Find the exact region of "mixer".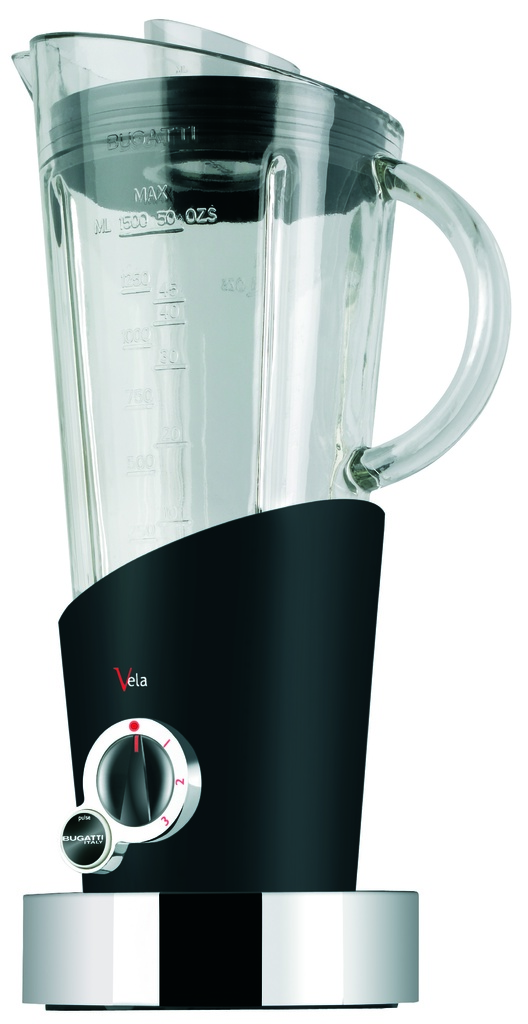
Exact region: [30,36,524,931].
